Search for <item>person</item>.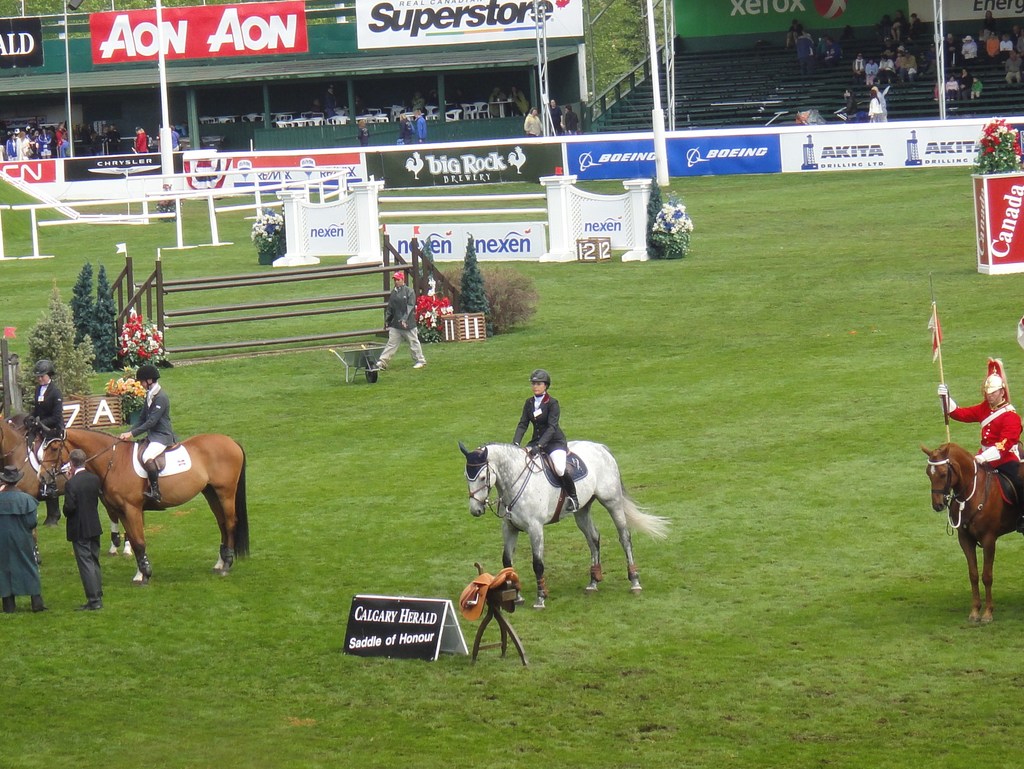
Found at Rect(397, 111, 414, 147).
